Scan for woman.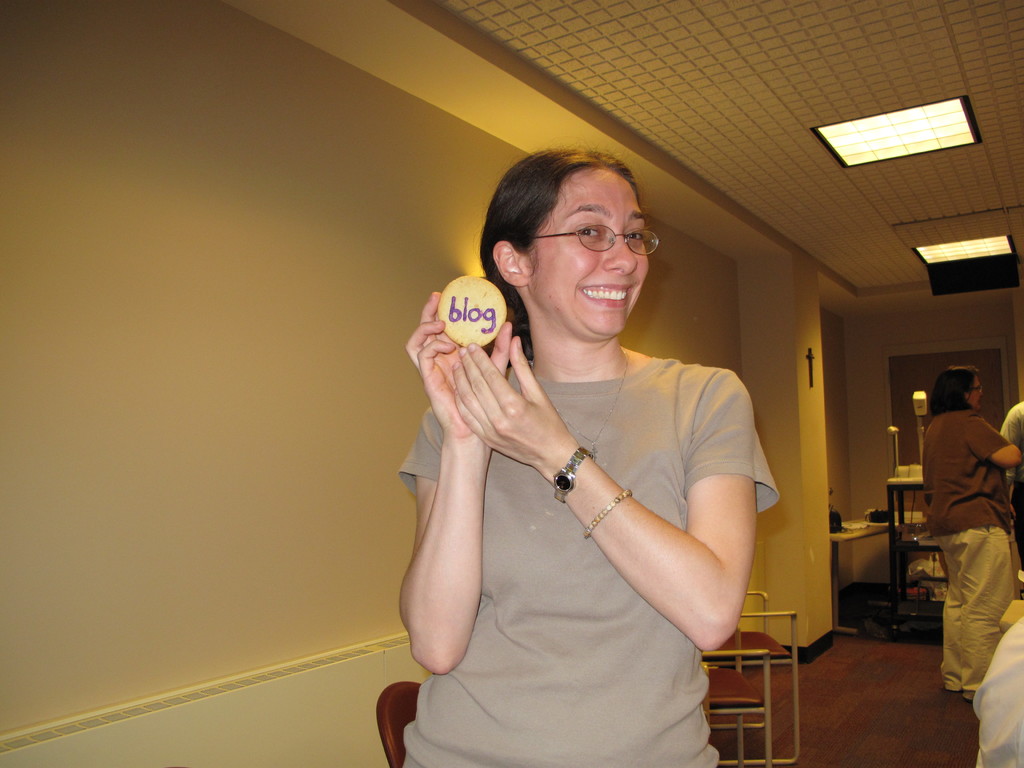
Scan result: [left=403, top=133, right=775, bottom=764].
